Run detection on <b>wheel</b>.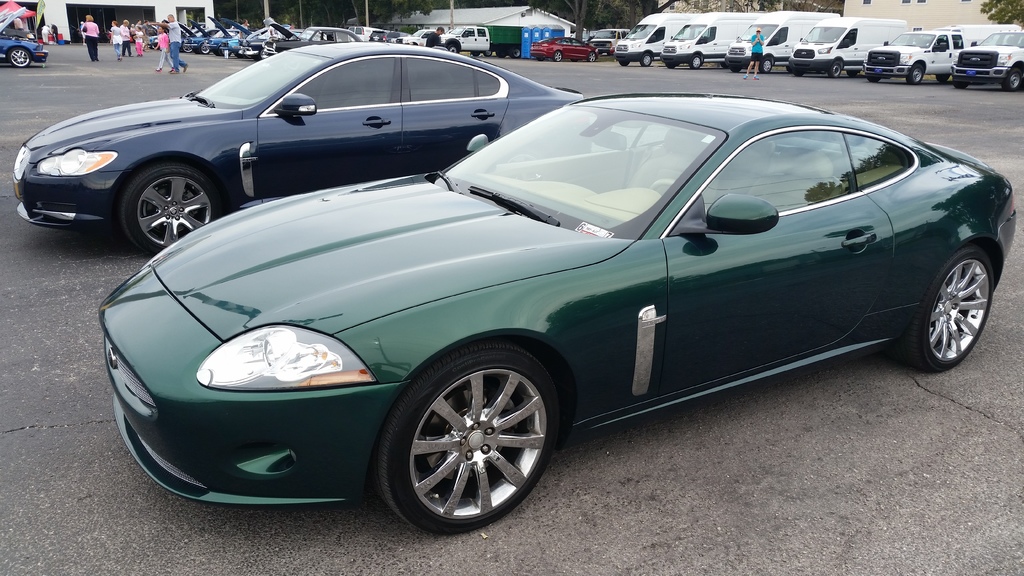
Result: x1=485, y1=49, x2=493, y2=58.
